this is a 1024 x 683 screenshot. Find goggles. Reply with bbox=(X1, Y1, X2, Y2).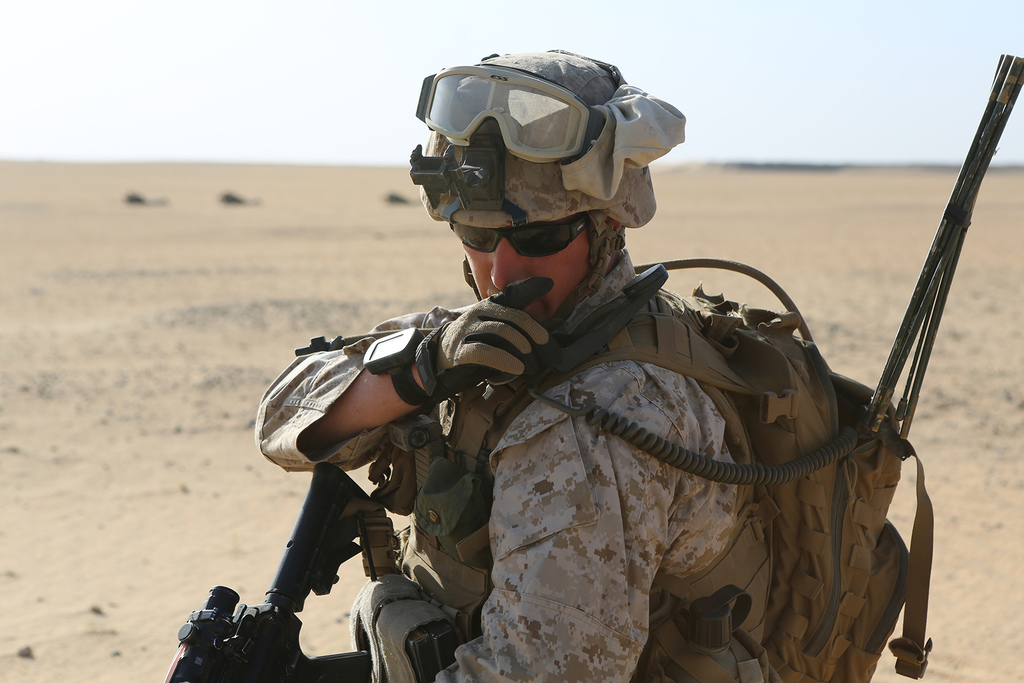
bbox=(402, 63, 671, 199).
